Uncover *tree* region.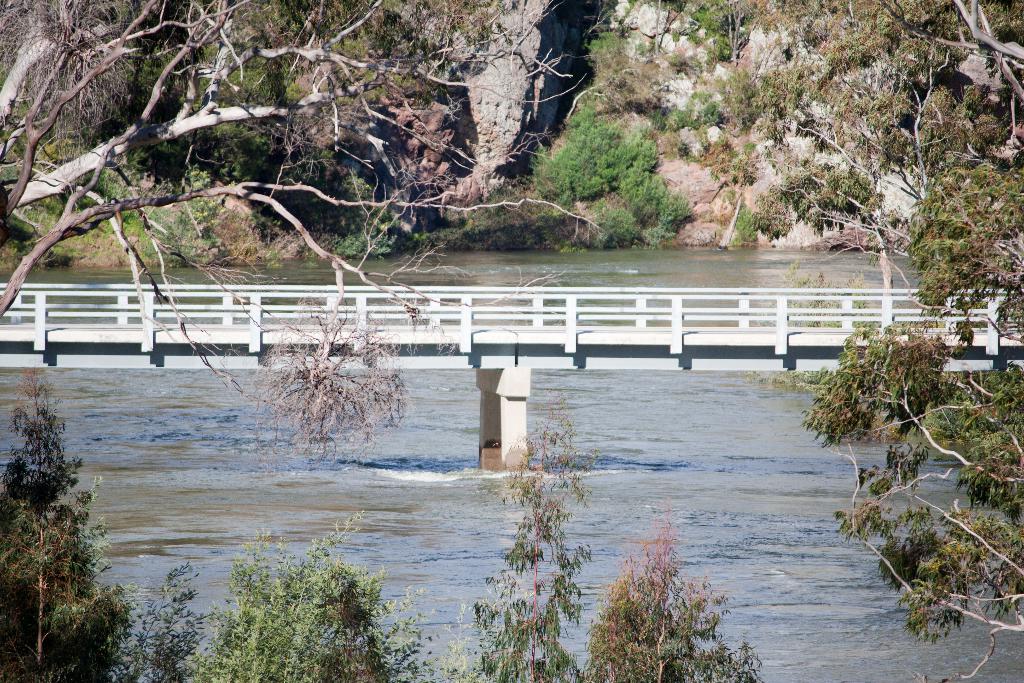
Uncovered: (772,184,1023,682).
